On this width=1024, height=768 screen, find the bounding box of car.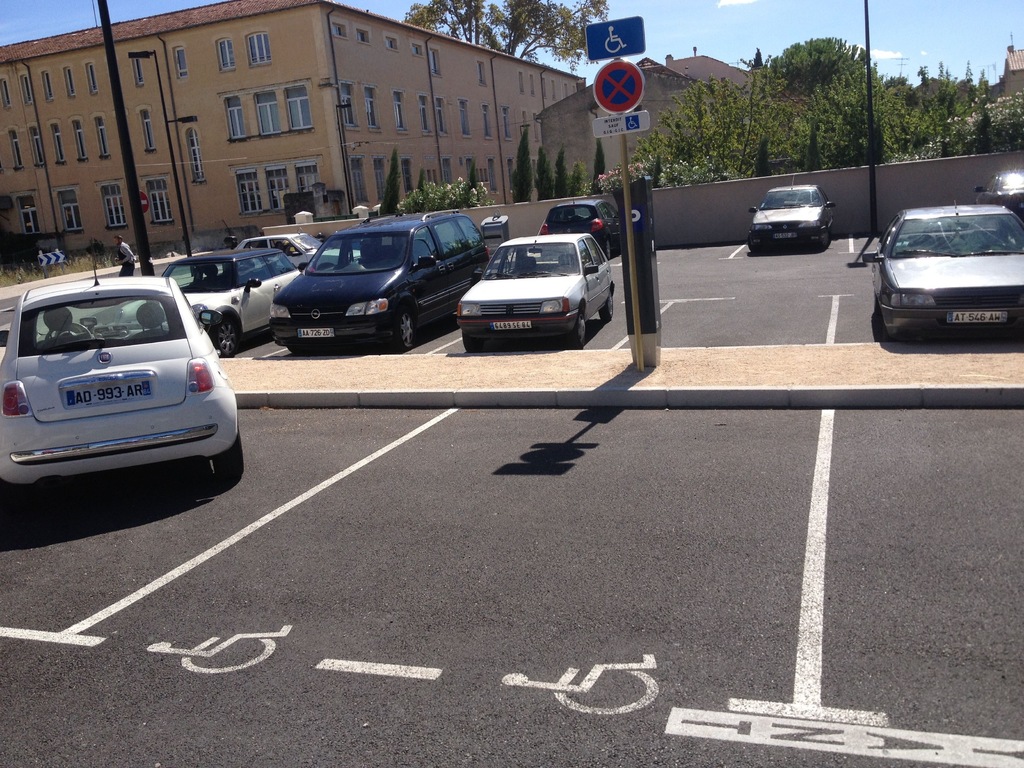
Bounding box: locate(744, 173, 836, 254).
